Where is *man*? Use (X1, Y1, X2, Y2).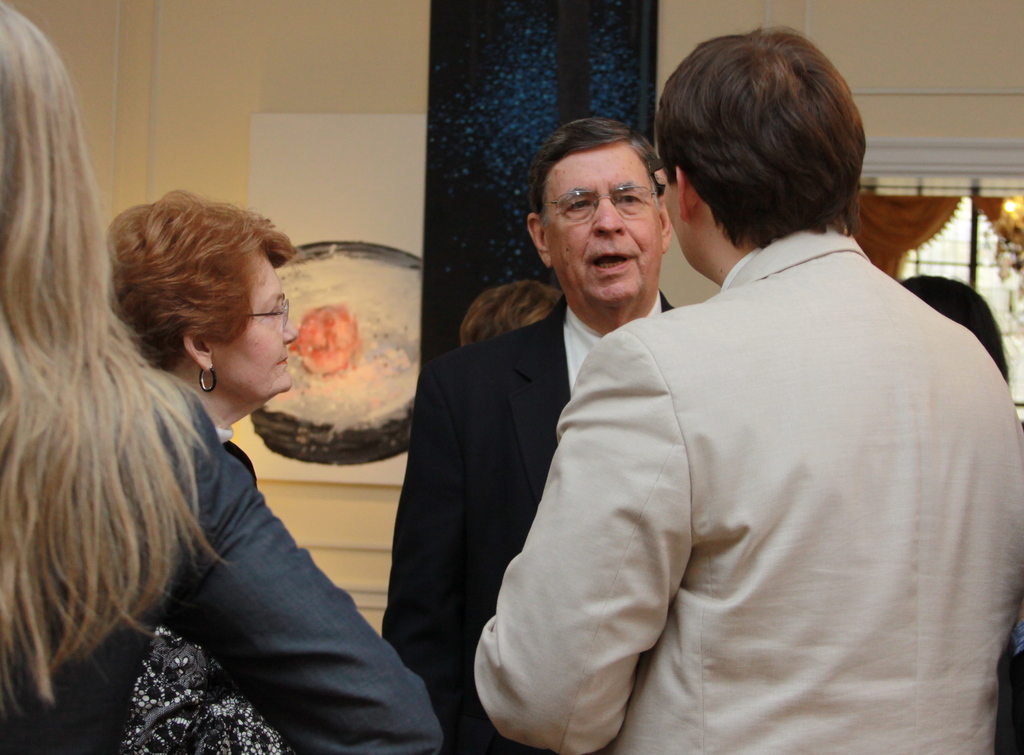
(469, 27, 1023, 754).
